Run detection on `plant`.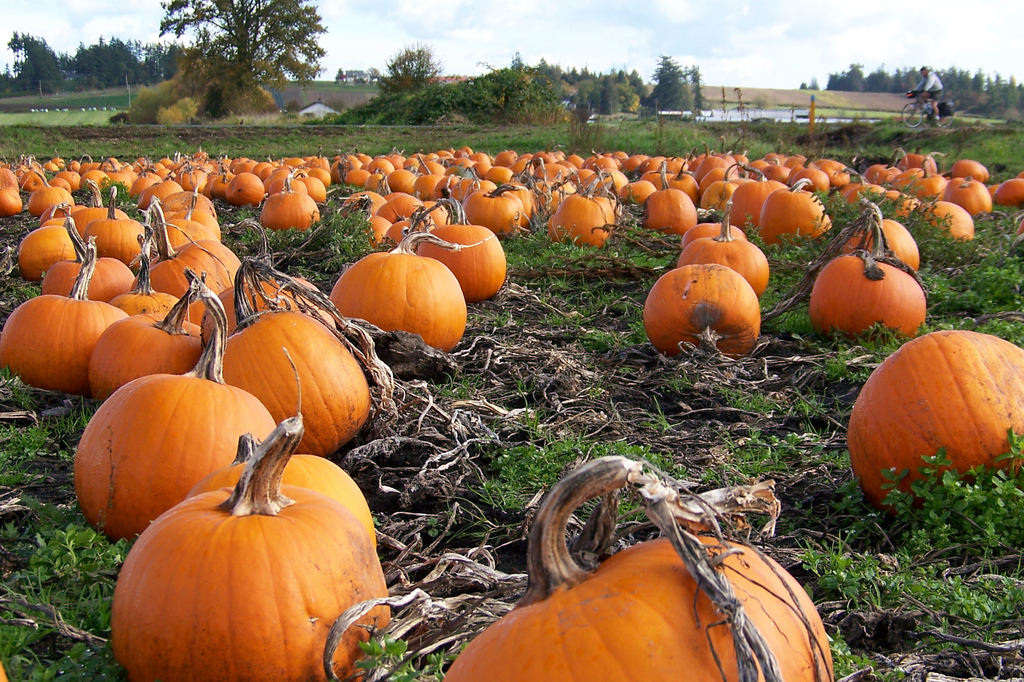
Result: l=582, t=329, r=612, b=358.
